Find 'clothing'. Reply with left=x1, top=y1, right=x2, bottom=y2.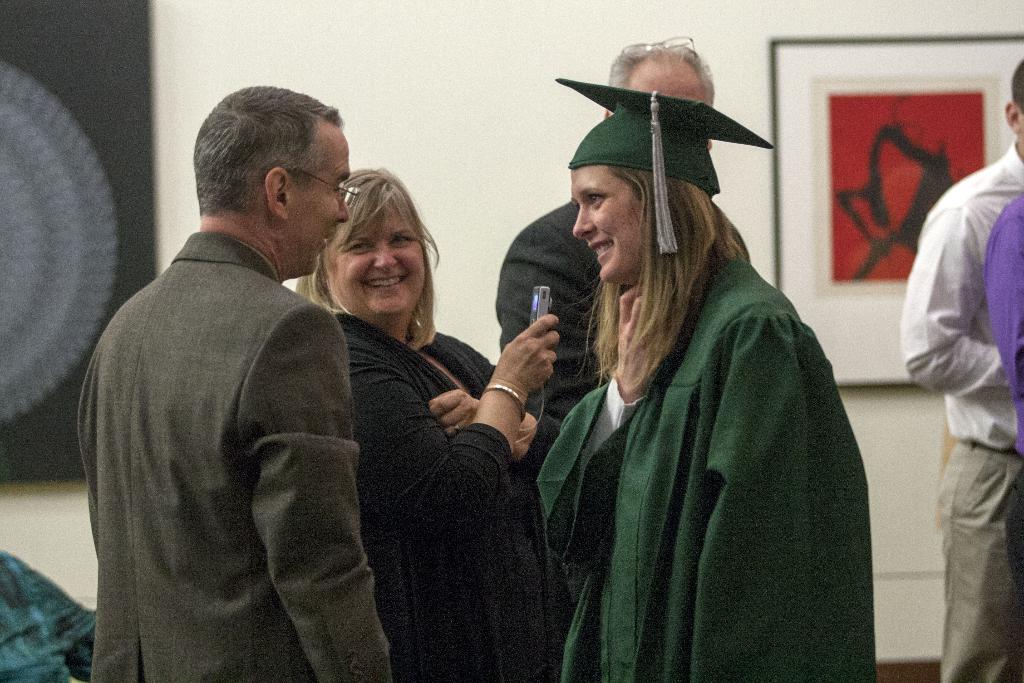
left=67, top=229, right=392, bottom=682.
